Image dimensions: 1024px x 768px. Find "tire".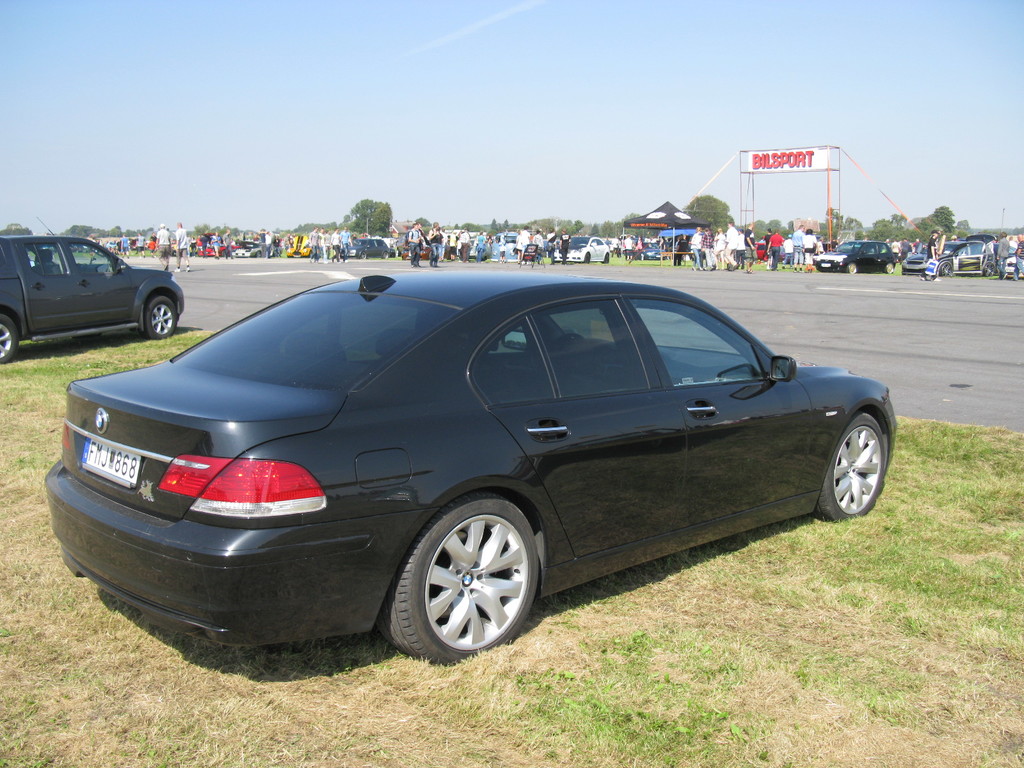
x1=307 y1=250 x2=314 y2=258.
